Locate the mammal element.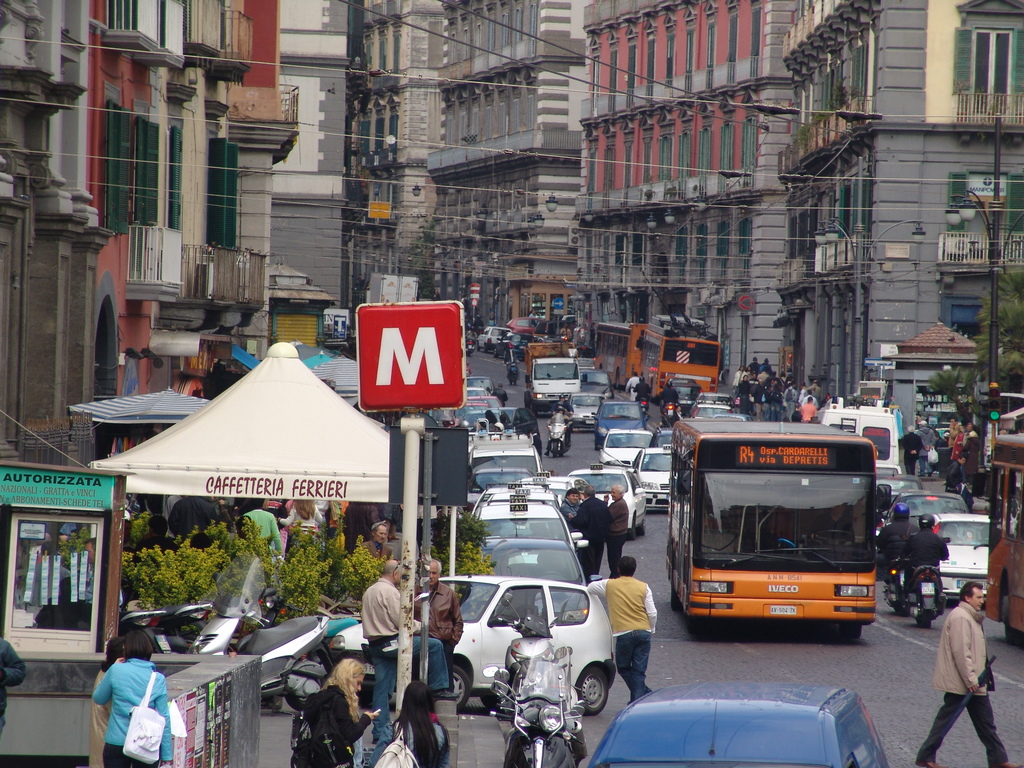
Element bbox: Rect(552, 393, 580, 415).
